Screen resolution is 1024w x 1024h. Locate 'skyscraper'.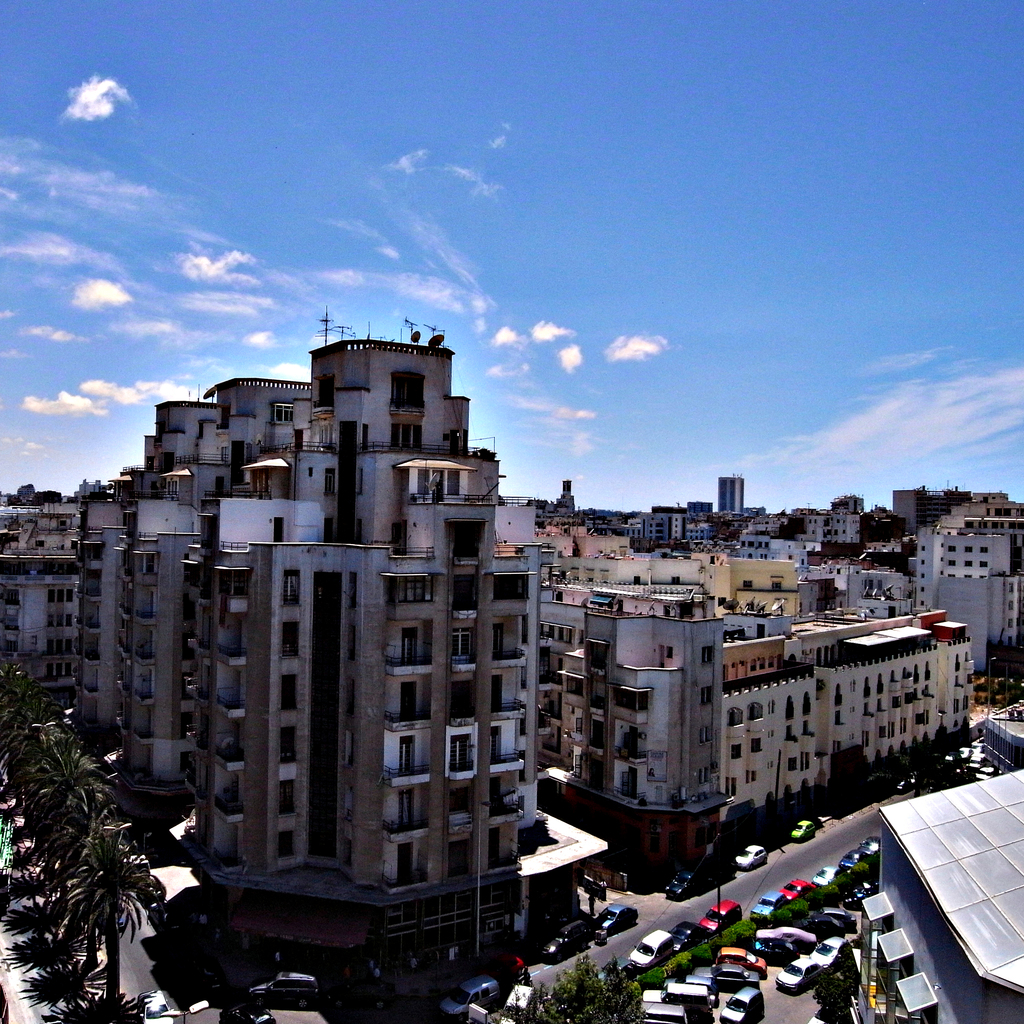
714,472,749,515.
